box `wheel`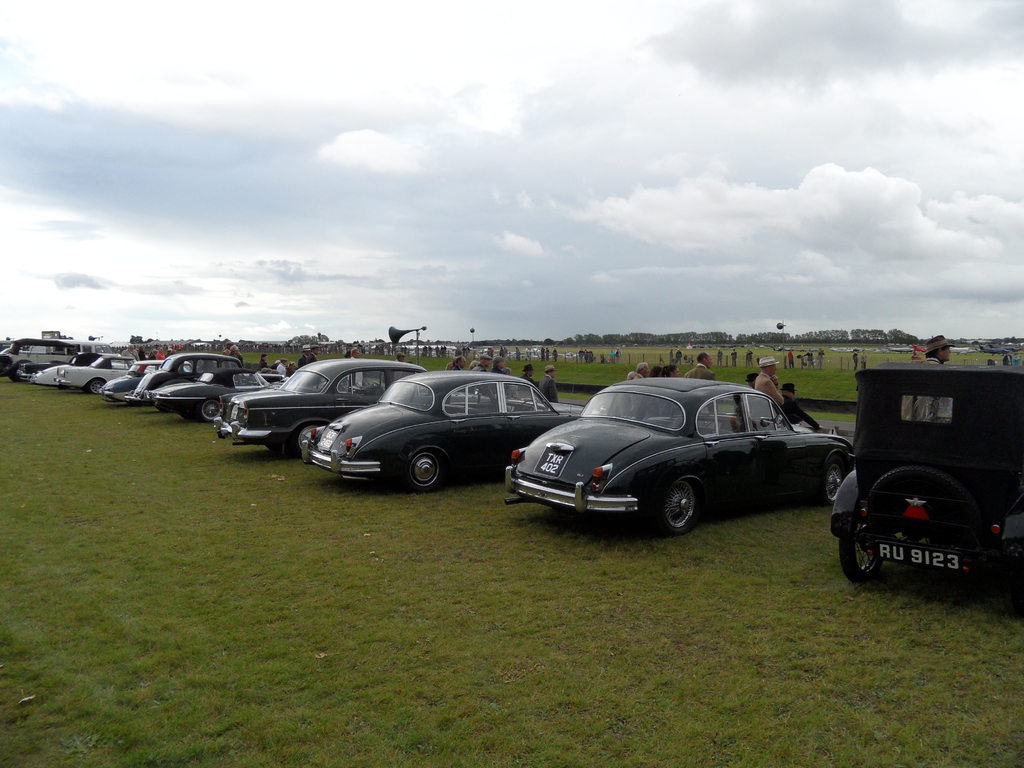
left=295, top=423, right=320, bottom=456
